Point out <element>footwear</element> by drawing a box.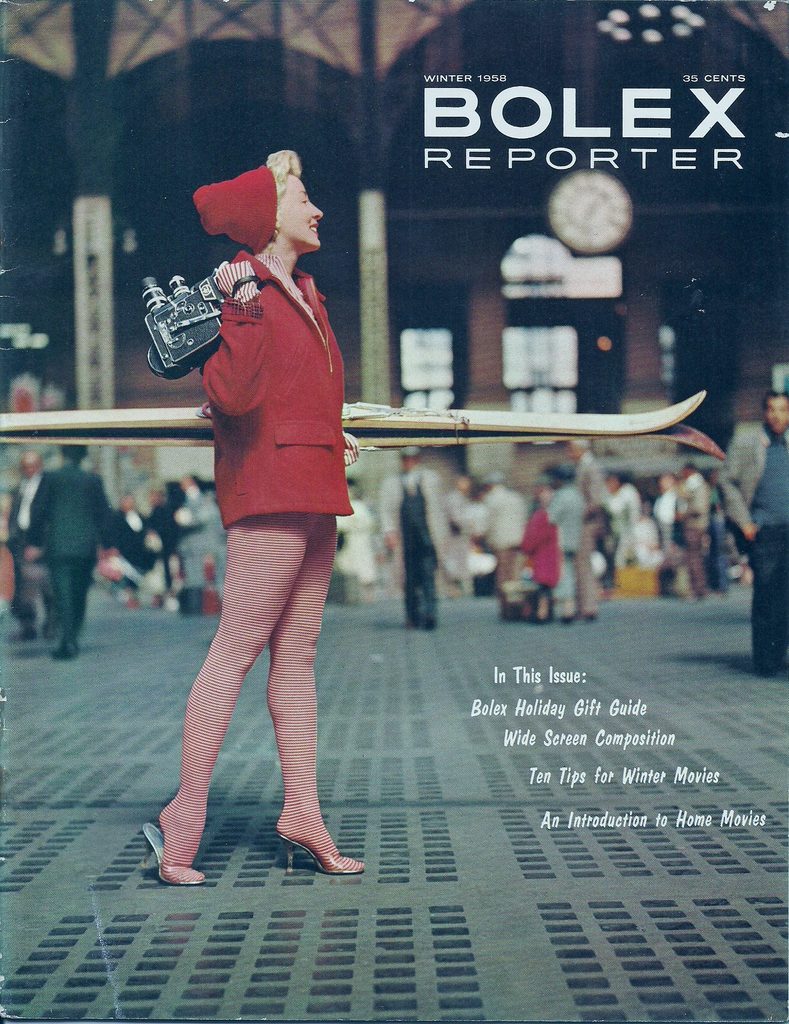
bbox(275, 835, 363, 877).
